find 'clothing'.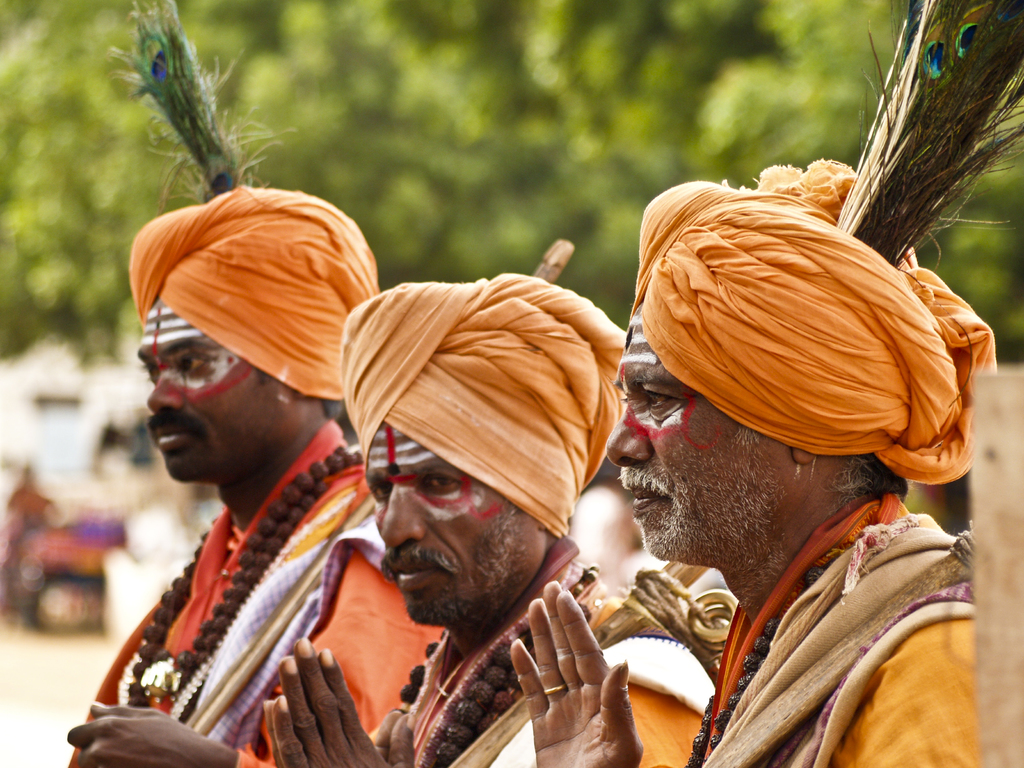
(410, 573, 701, 765).
